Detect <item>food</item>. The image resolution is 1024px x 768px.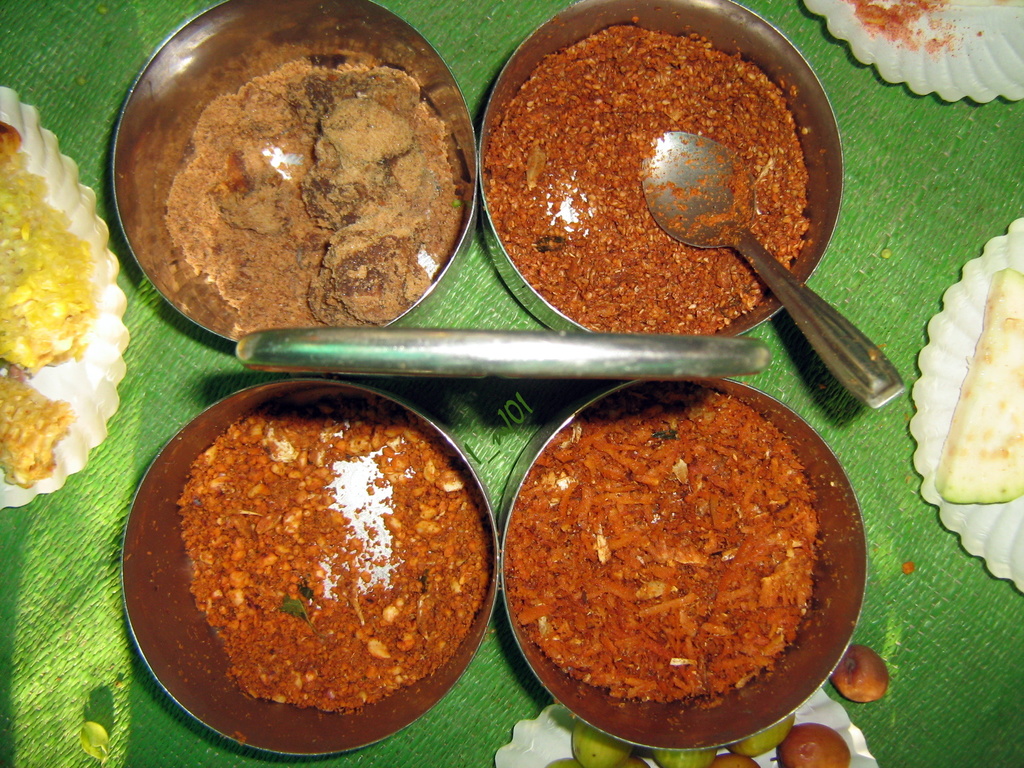
box=[163, 55, 463, 332].
